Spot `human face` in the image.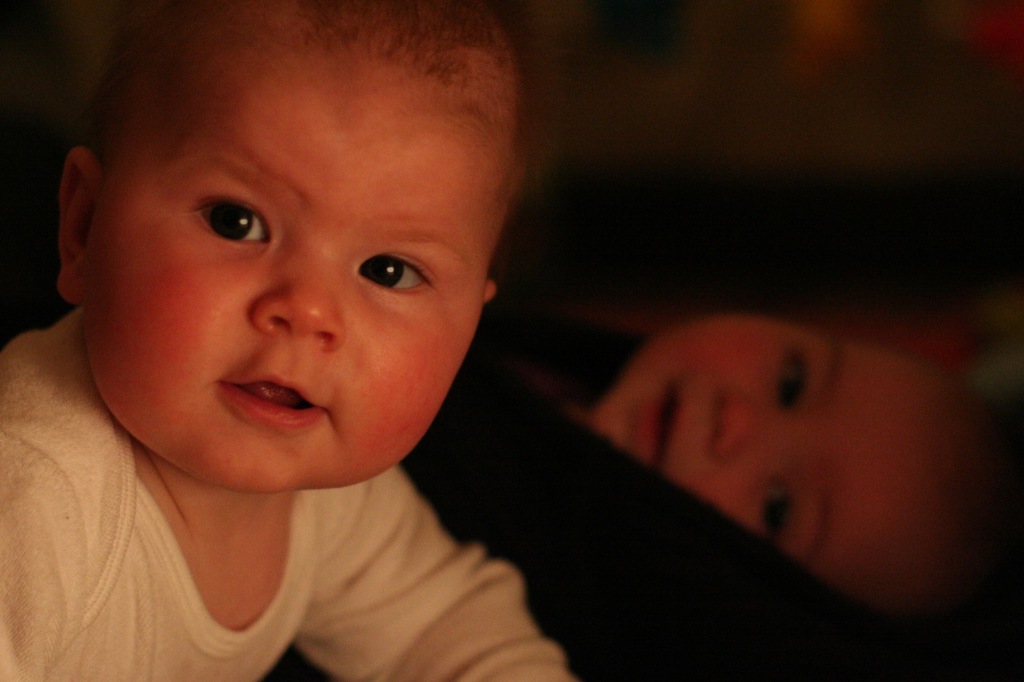
`human face` found at box(590, 314, 927, 609).
